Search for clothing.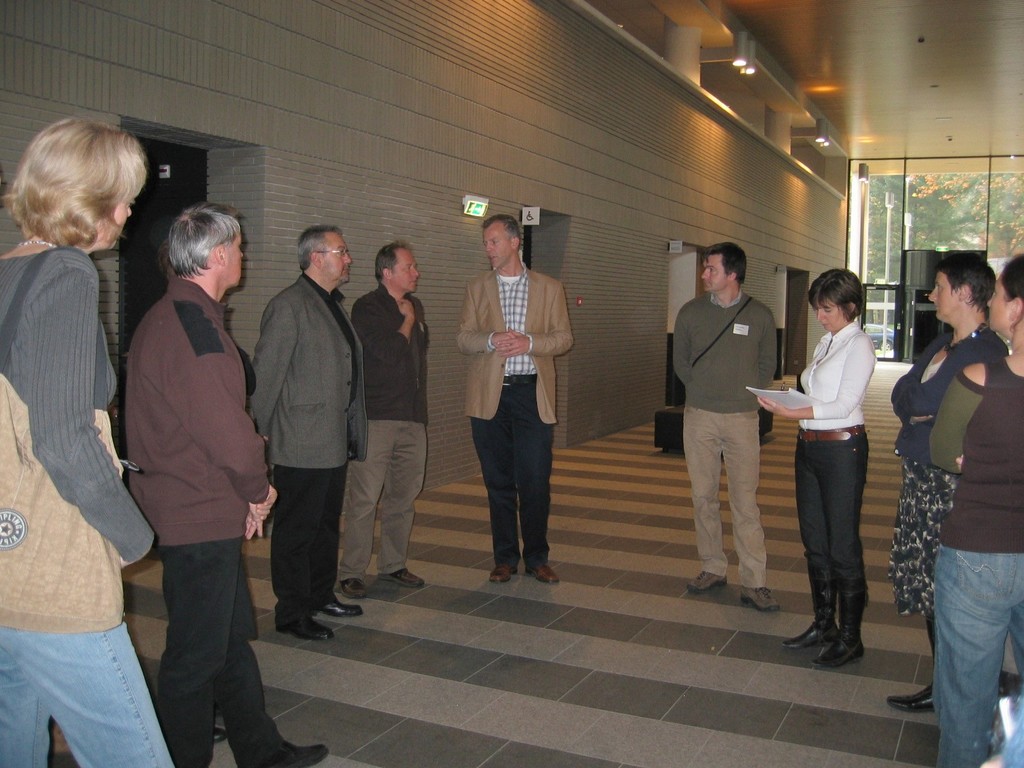
Found at 798:323:866:607.
